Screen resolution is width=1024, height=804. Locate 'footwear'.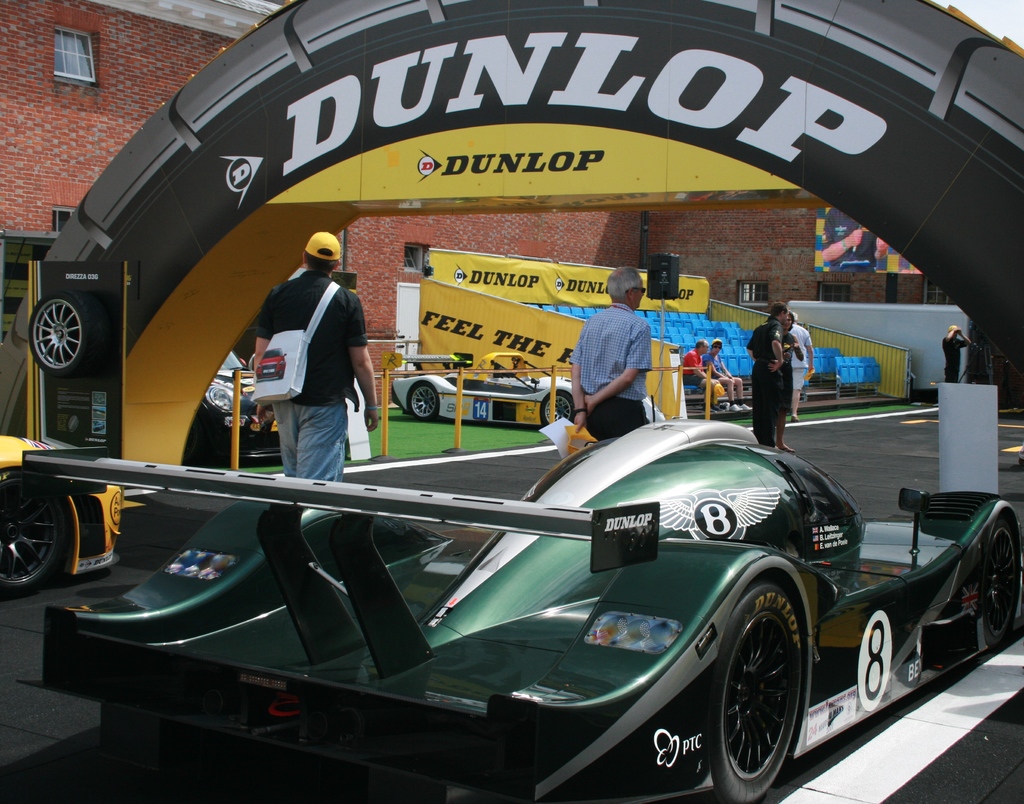
detection(746, 400, 753, 411).
